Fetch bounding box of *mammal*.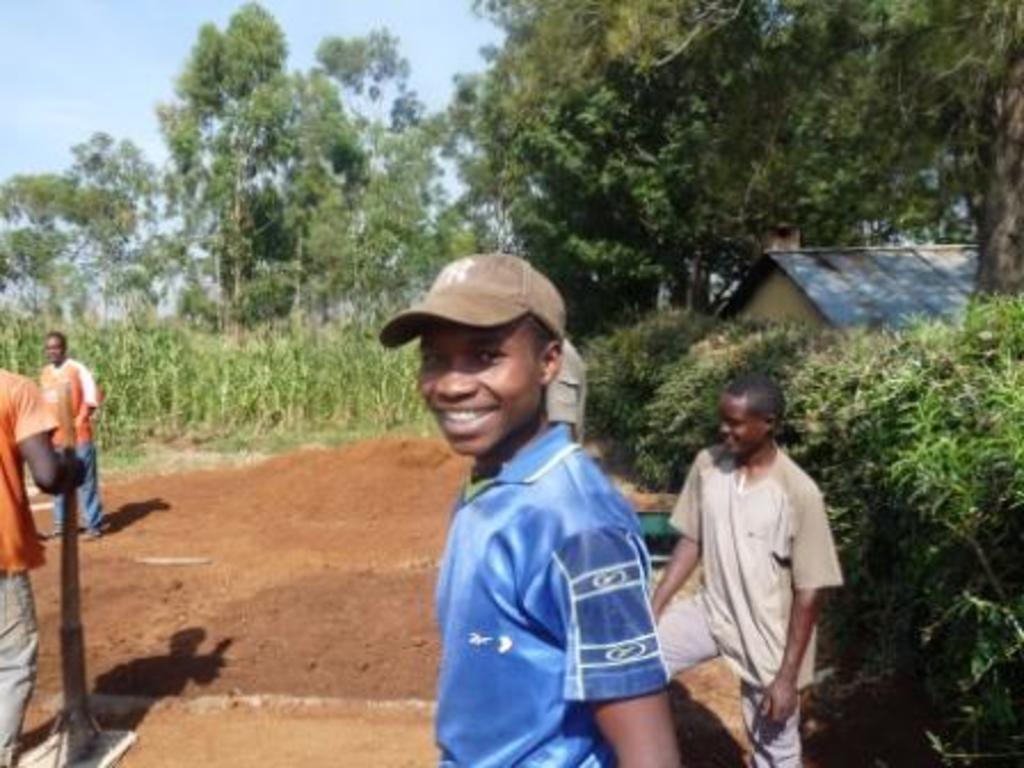
Bbox: BBox(382, 247, 665, 766).
